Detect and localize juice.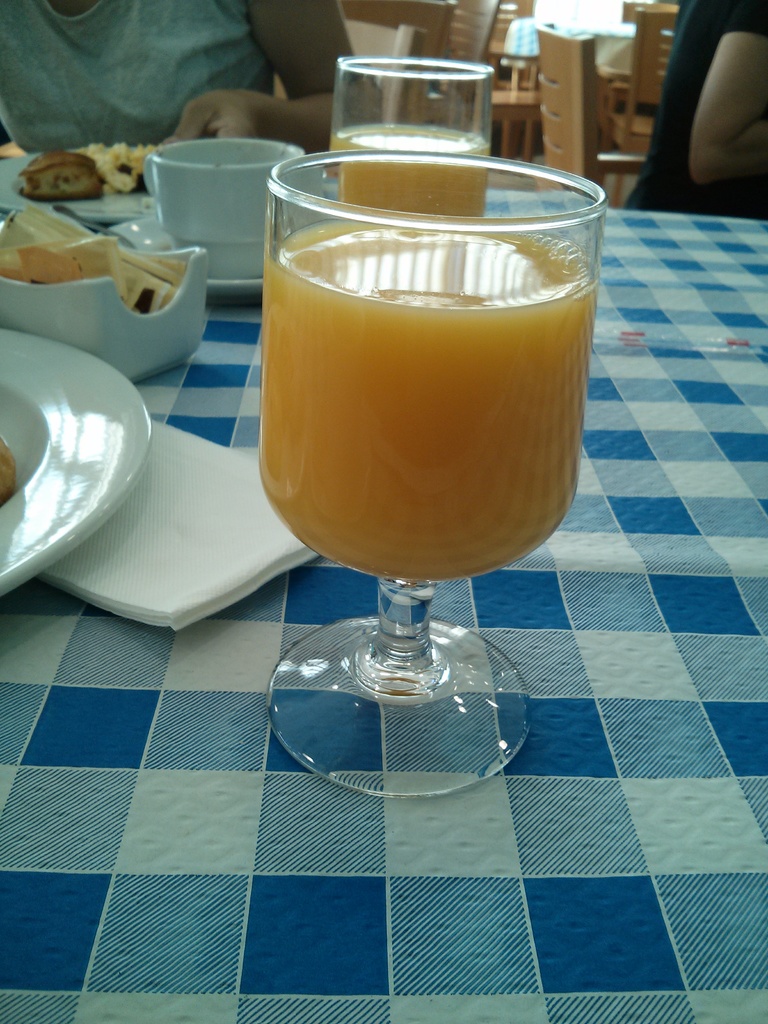
Localized at BBox(327, 120, 486, 218).
